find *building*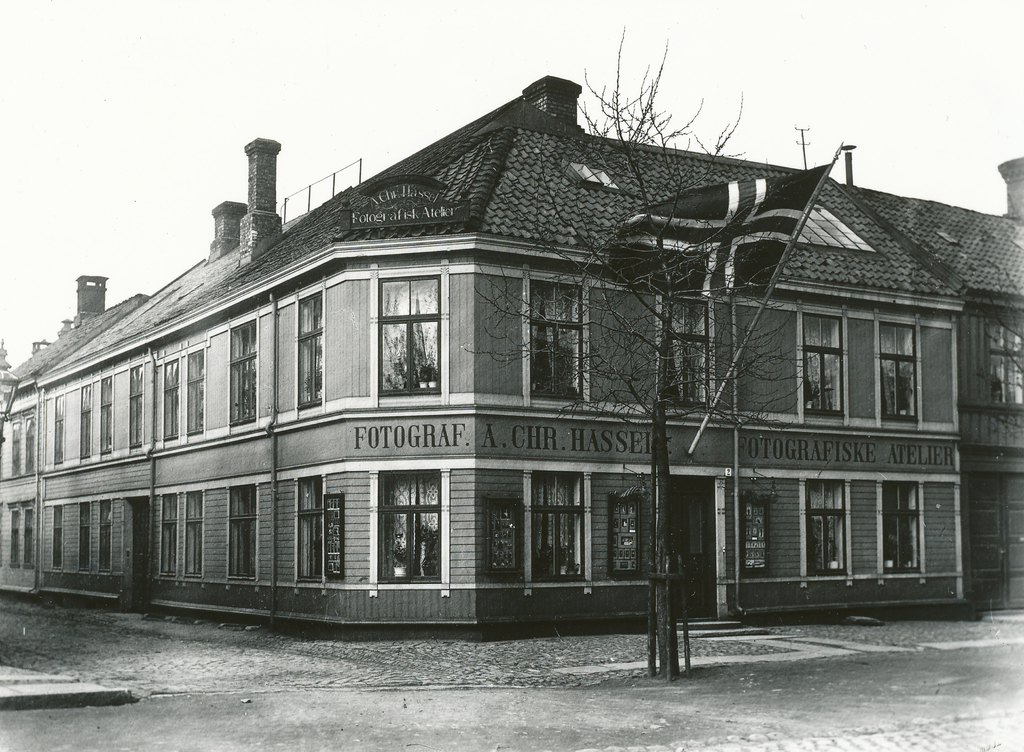
<bbox>0, 78, 1023, 631</bbox>
